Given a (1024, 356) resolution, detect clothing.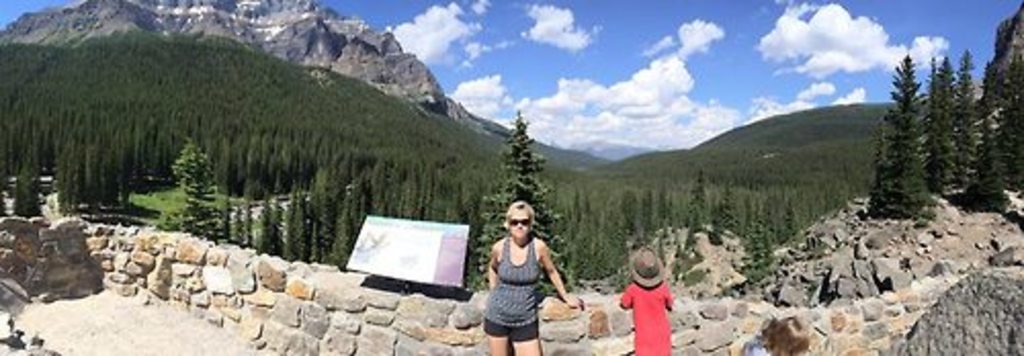
rect(616, 276, 676, 354).
